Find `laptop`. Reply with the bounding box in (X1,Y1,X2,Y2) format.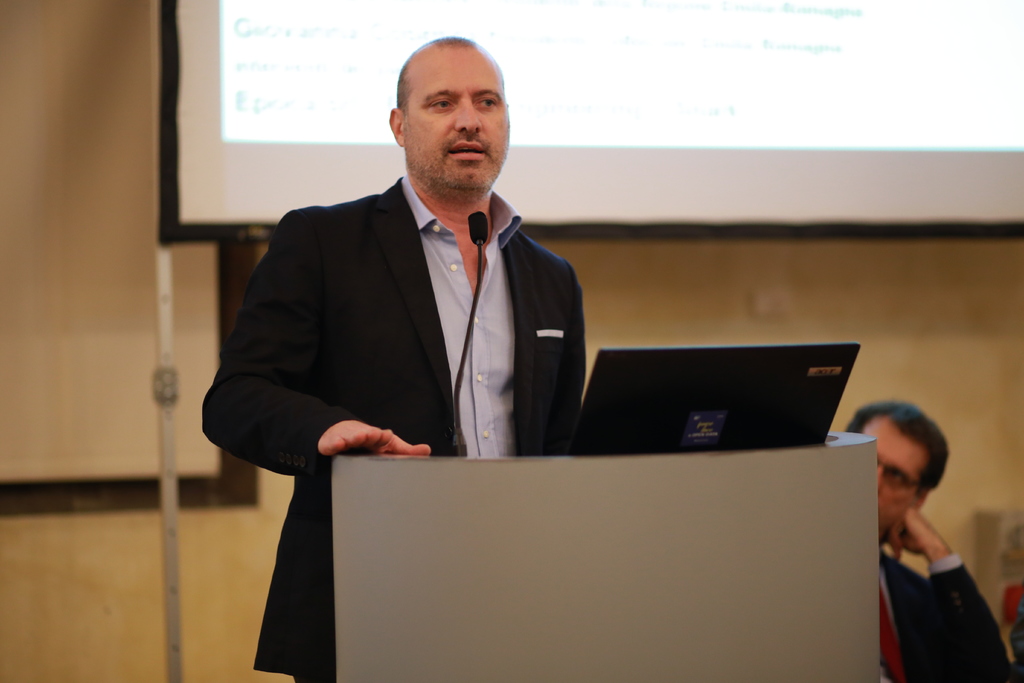
(547,342,887,465).
